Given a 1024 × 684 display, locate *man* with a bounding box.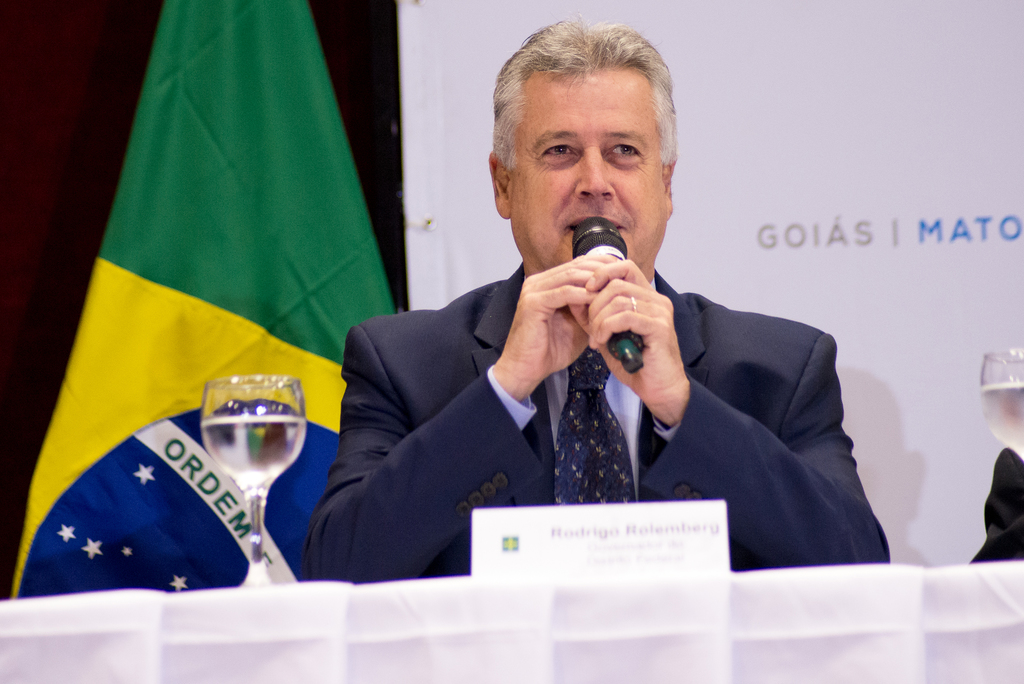
Located: crop(289, 58, 861, 579).
